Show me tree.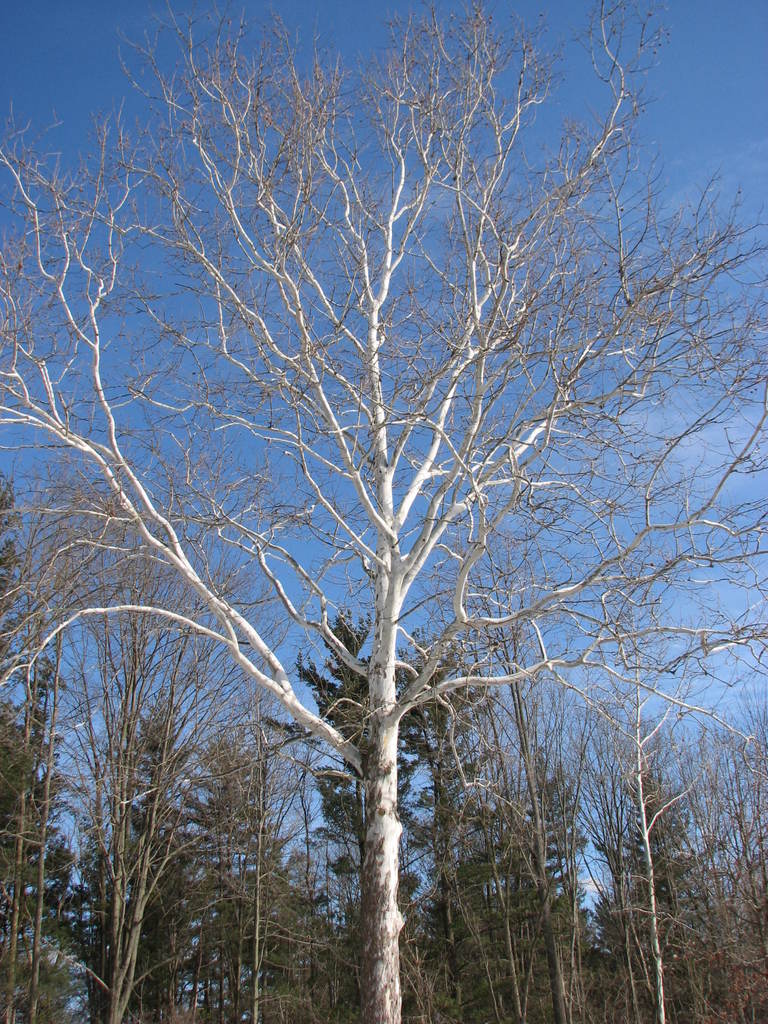
tree is here: {"left": 690, "top": 698, "right": 765, "bottom": 1023}.
